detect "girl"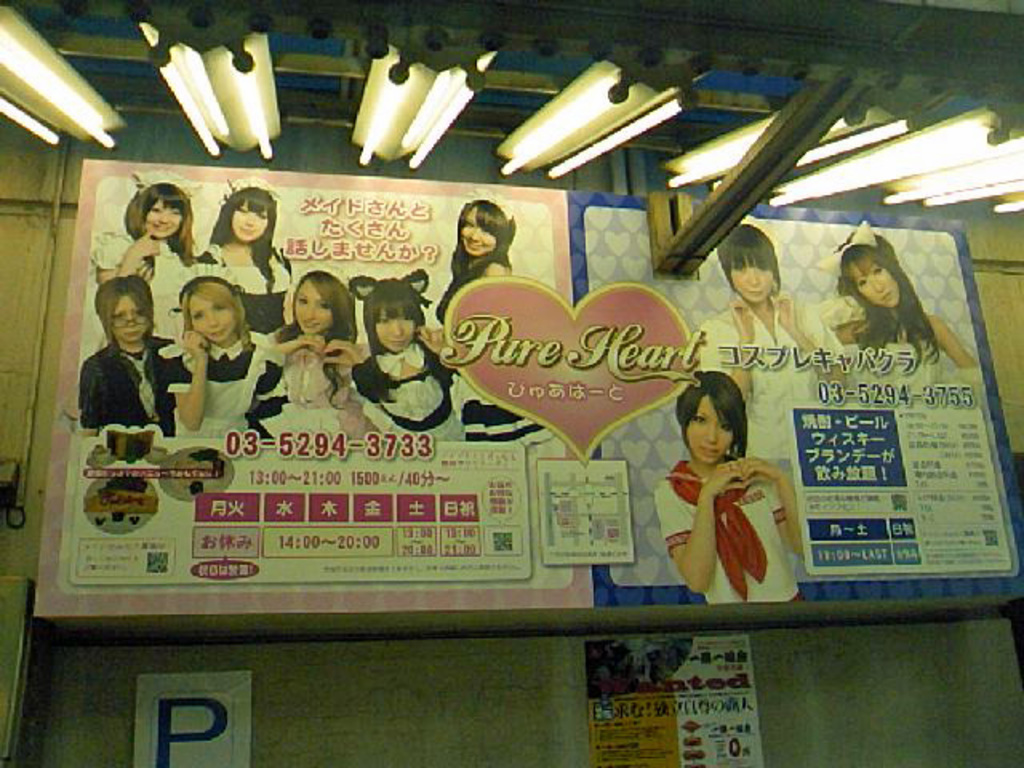
(x1=157, y1=277, x2=283, y2=437)
